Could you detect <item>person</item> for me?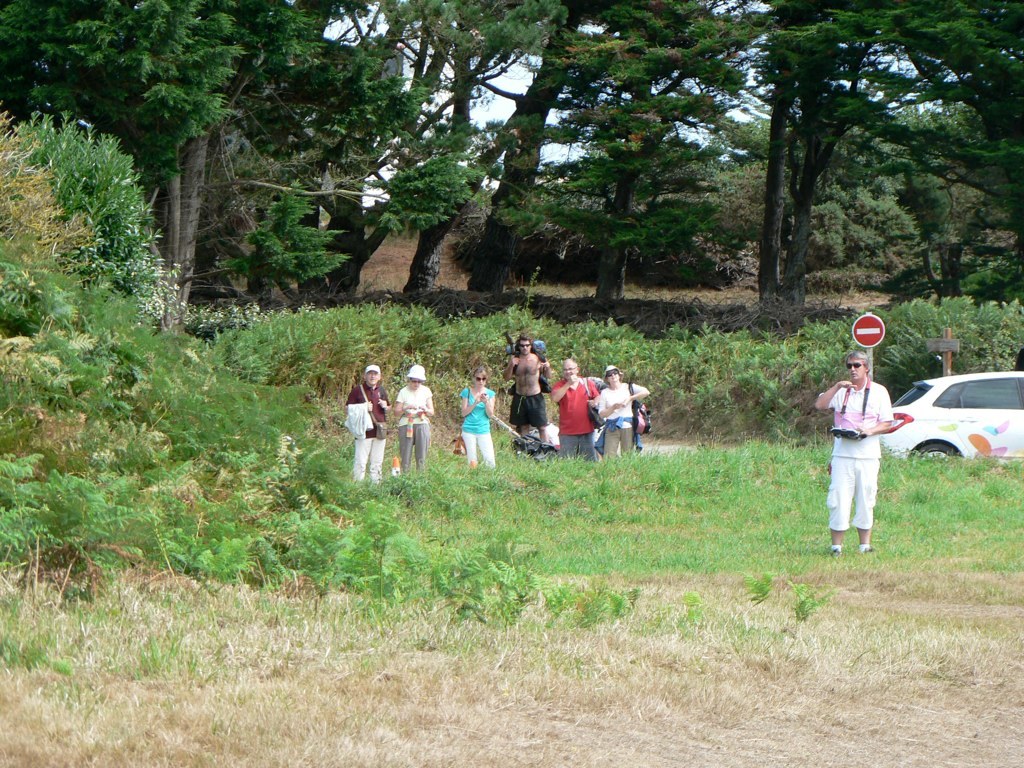
Detection result: crop(600, 361, 649, 452).
